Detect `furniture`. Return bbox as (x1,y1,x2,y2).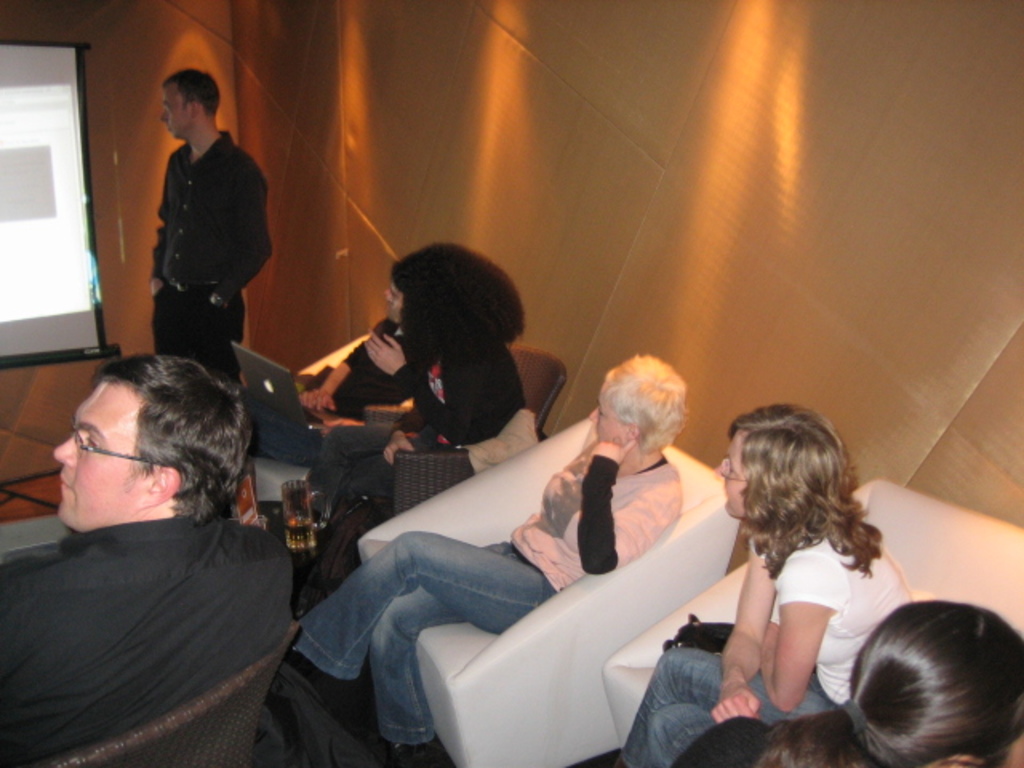
(0,507,64,557).
